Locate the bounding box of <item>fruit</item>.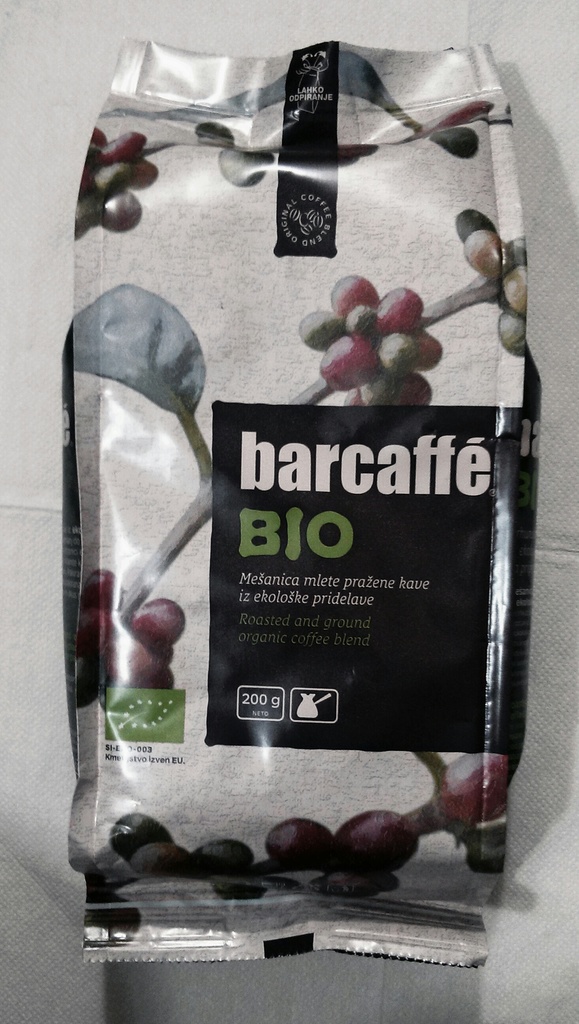
Bounding box: [196,115,232,150].
